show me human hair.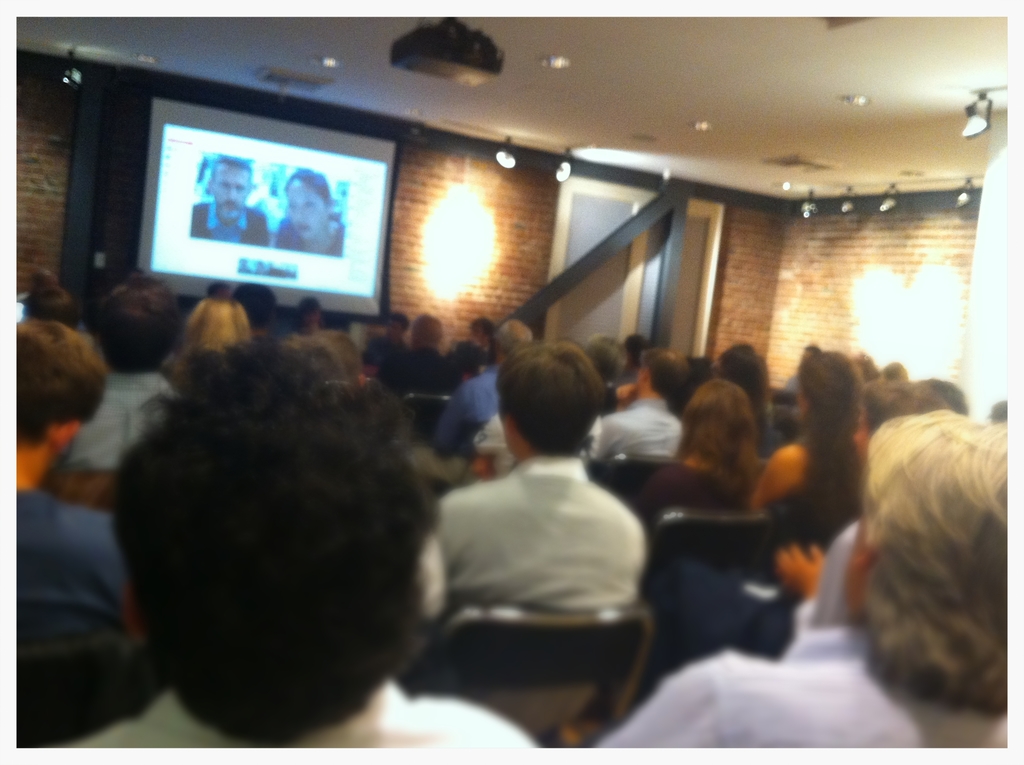
human hair is here: l=284, t=167, r=333, b=207.
